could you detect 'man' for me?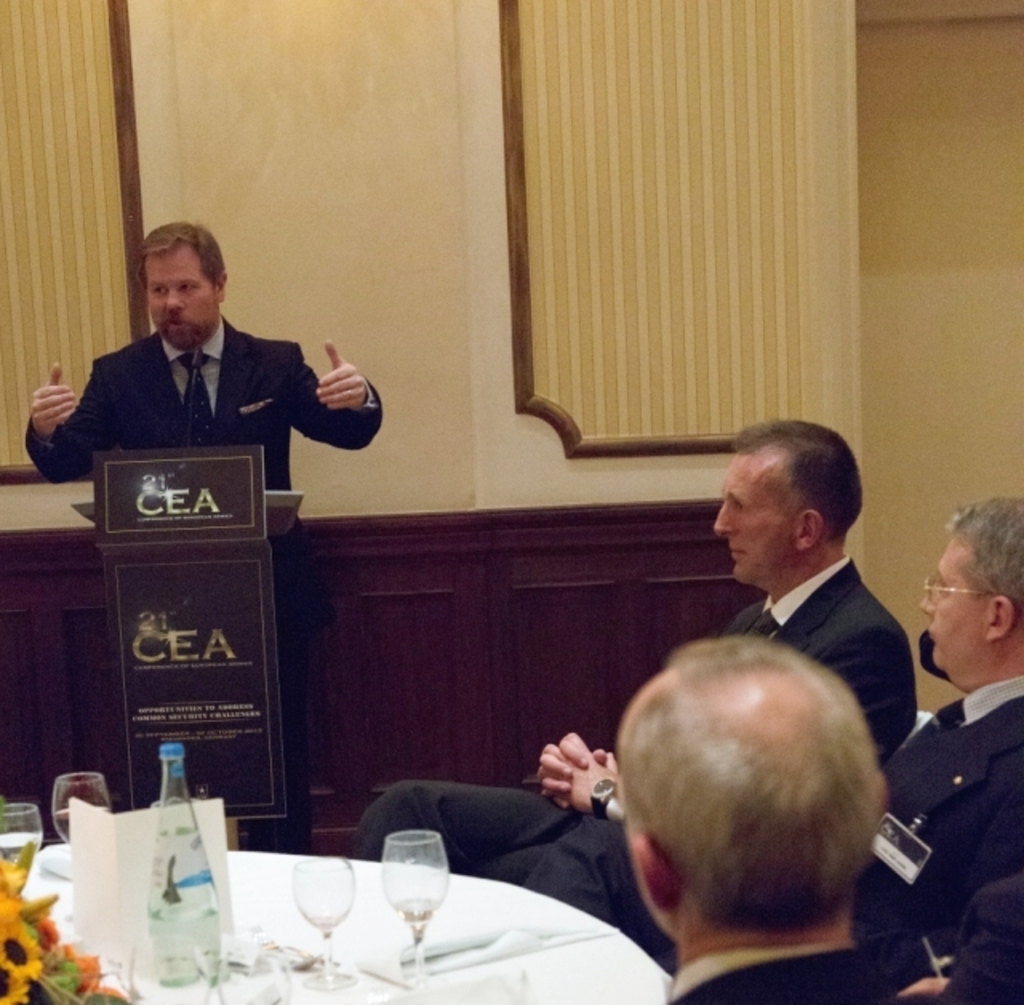
Detection result: detection(547, 496, 1022, 963).
